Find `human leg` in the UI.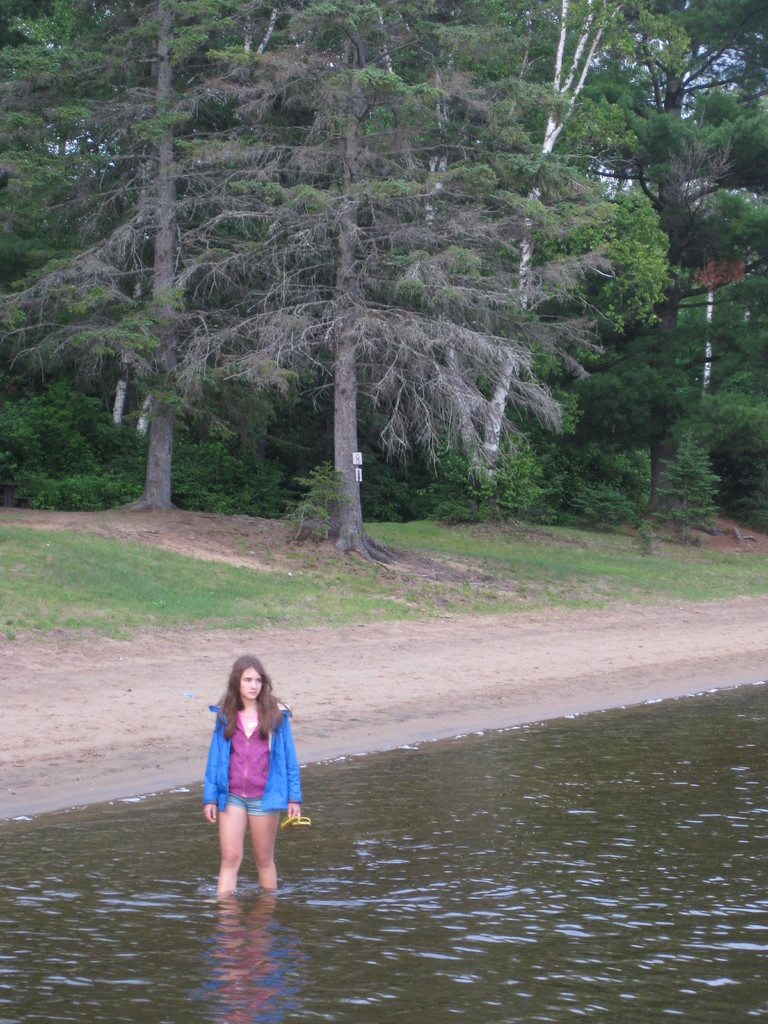
UI element at <bbox>239, 805, 286, 900</bbox>.
